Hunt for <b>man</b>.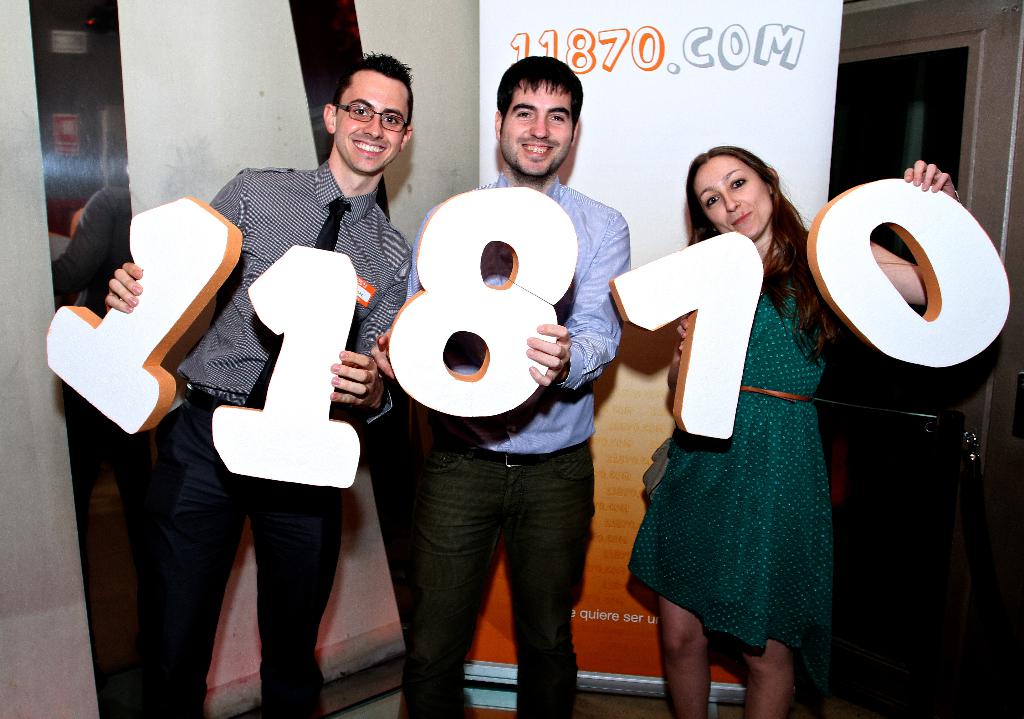
Hunted down at {"x1": 365, "y1": 54, "x2": 634, "y2": 718}.
